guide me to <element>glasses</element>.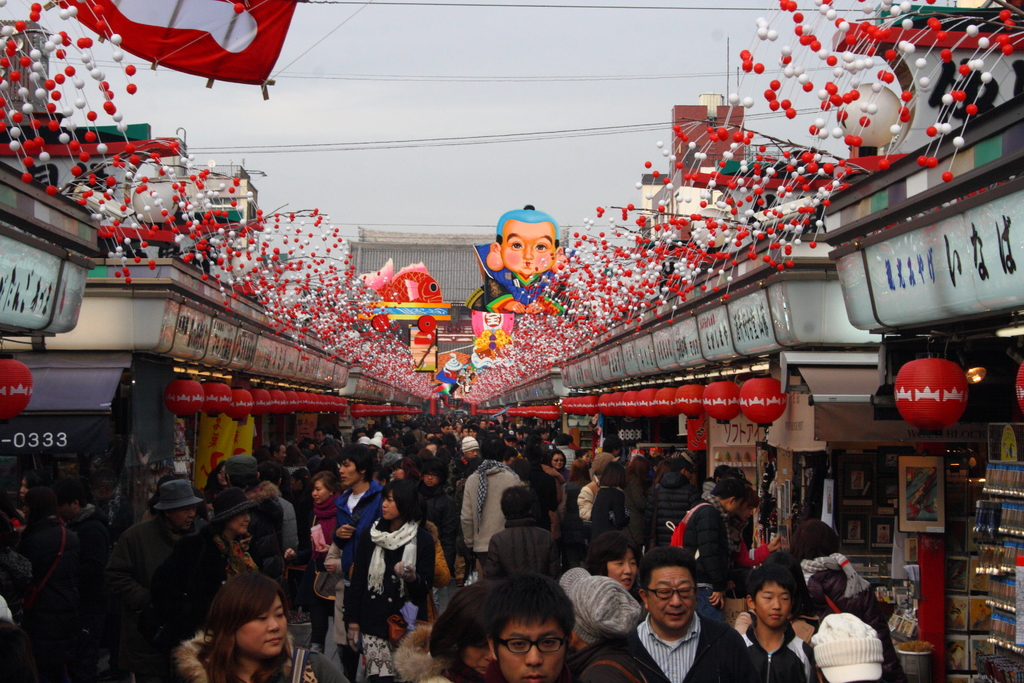
Guidance: x1=646, y1=586, x2=698, y2=602.
